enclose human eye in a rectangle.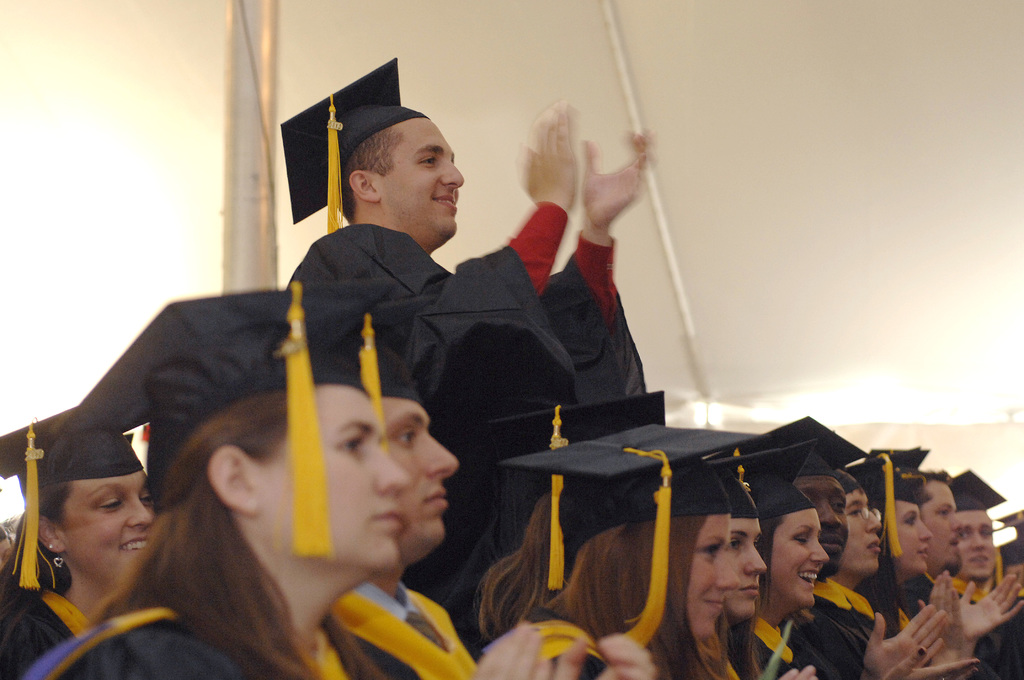
<bbox>420, 156, 438, 166</bbox>.
